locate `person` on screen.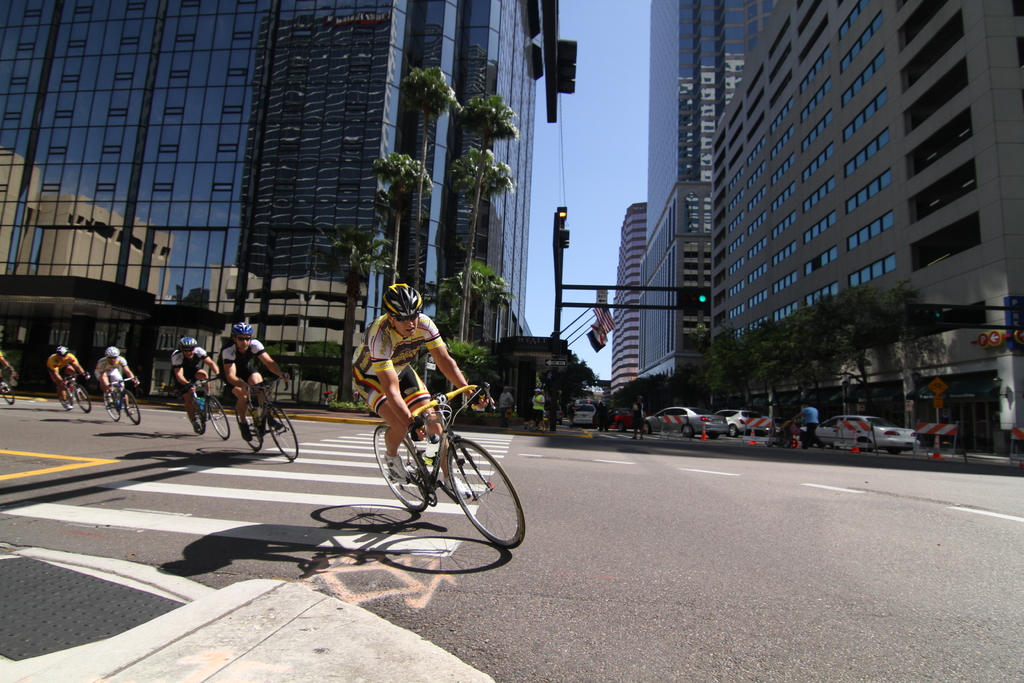
On screen at bbox=(215, 320, 291, 438).
